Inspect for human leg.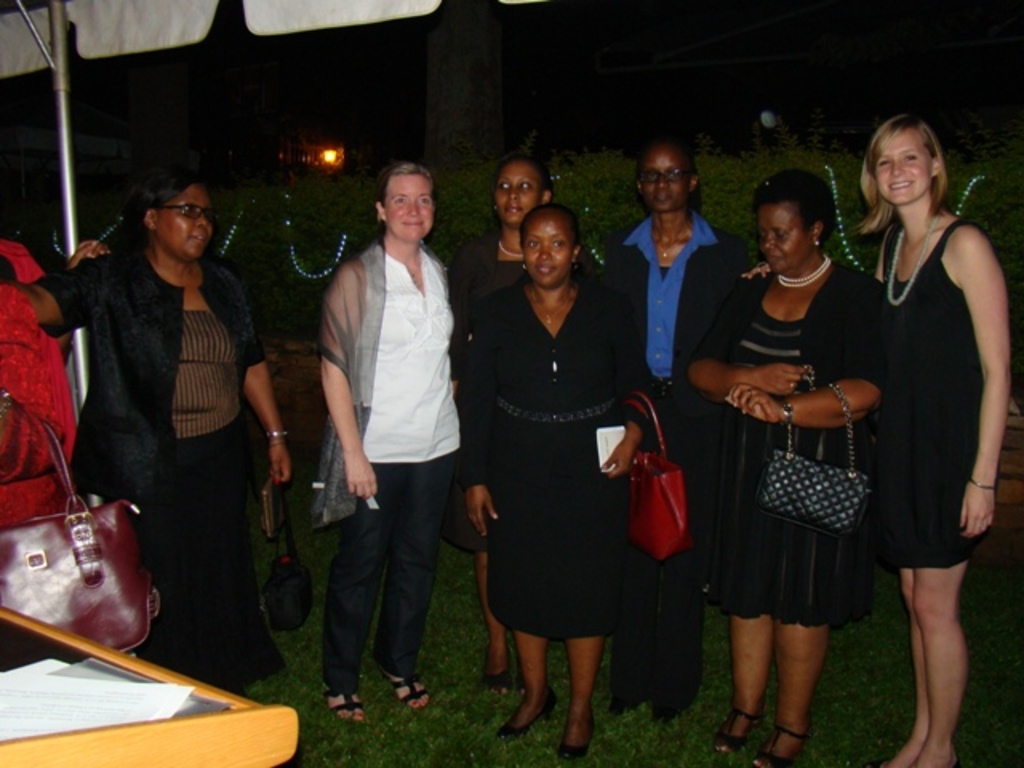
Inspection: <box>603,370,666,710</box>.
